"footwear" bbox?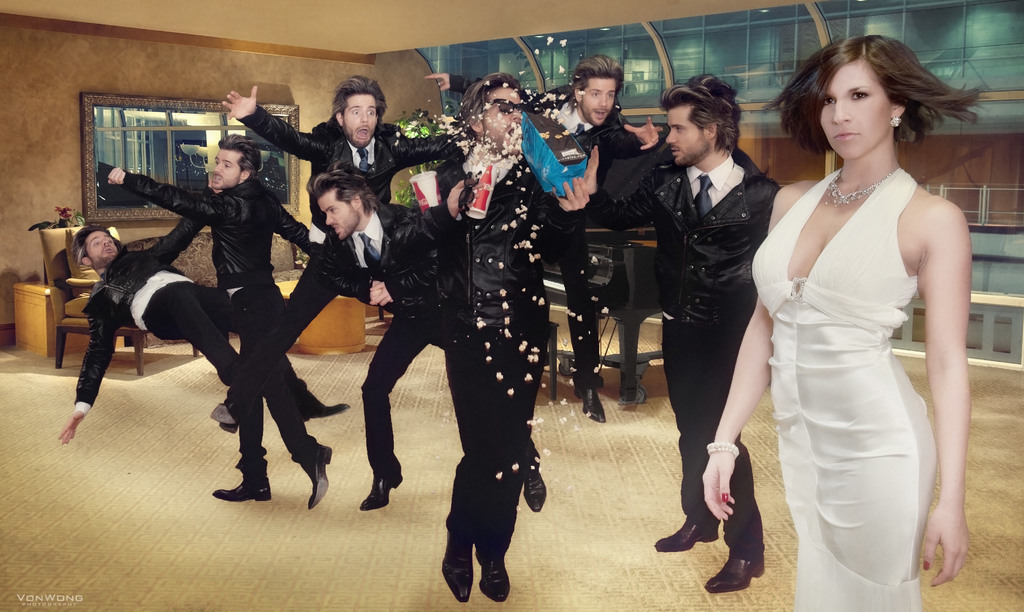
box=[703, 549, 767, 596]
